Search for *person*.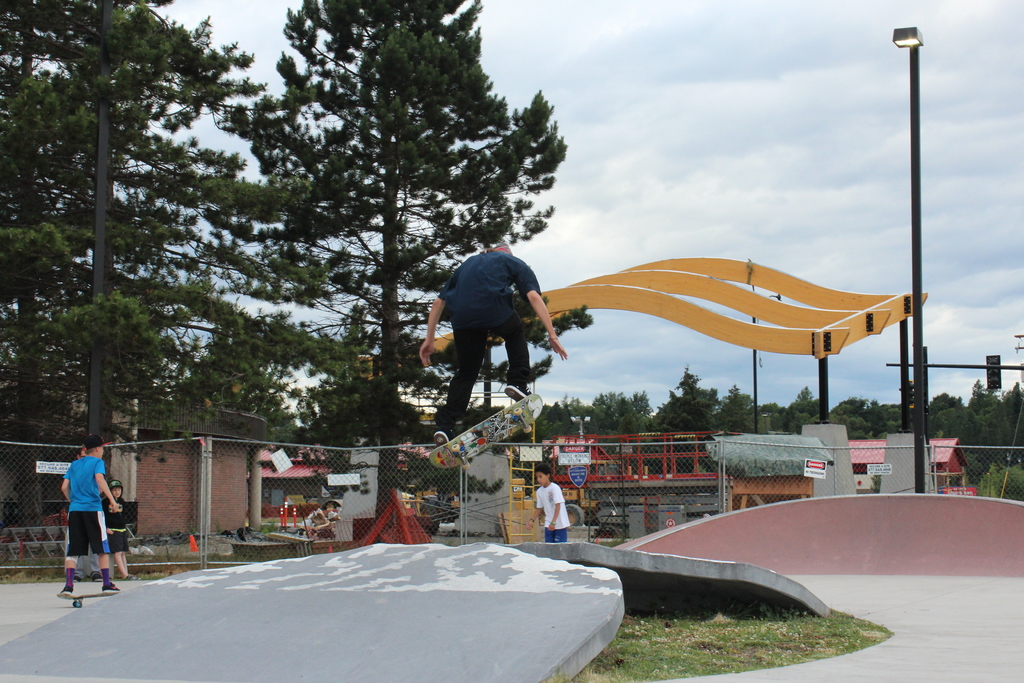
Found at region(530, 469, 563, 541).
